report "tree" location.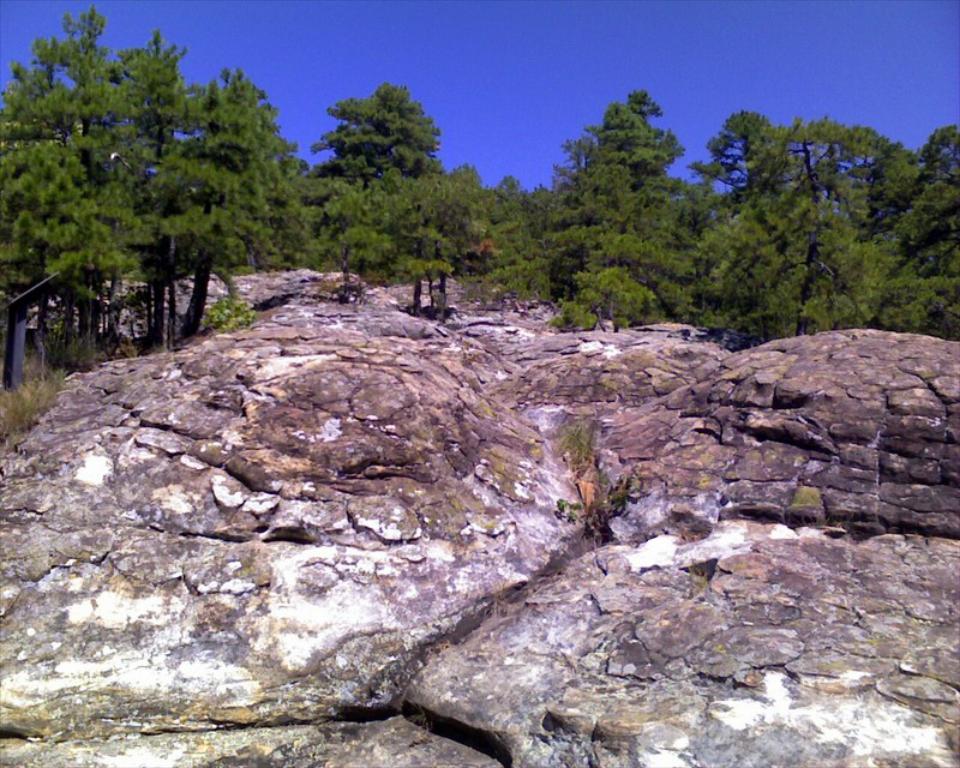
Report: select_region(754, 112, 886, 232).
